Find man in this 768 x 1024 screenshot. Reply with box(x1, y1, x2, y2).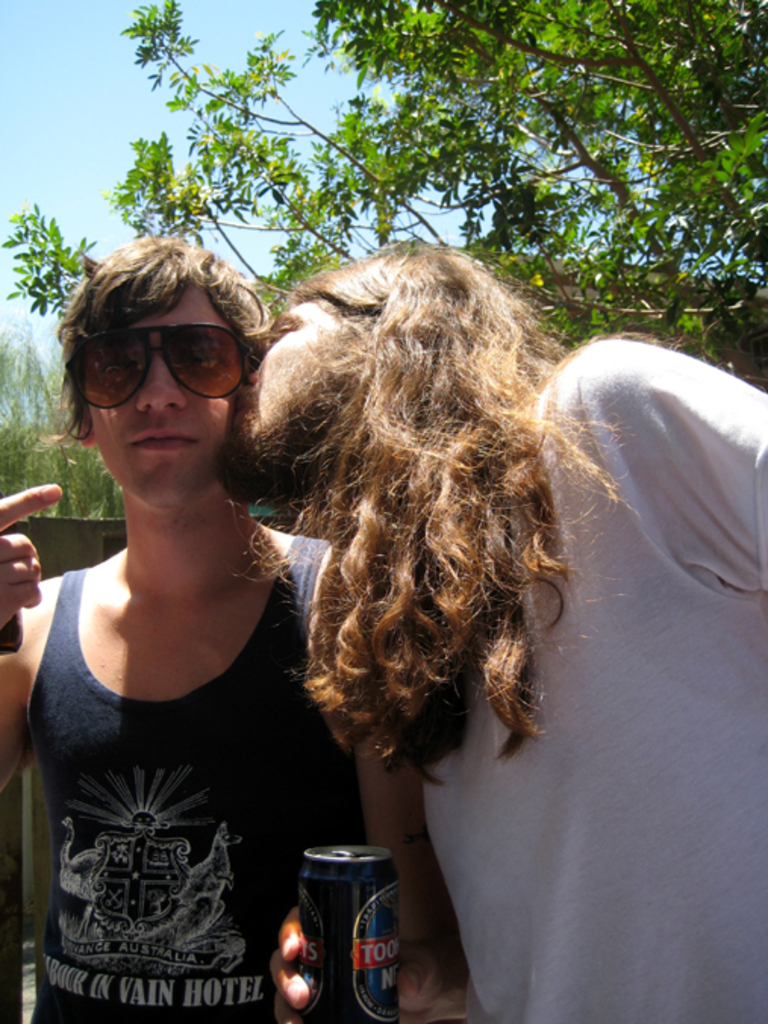
box(215, 236, 733, 1022).
